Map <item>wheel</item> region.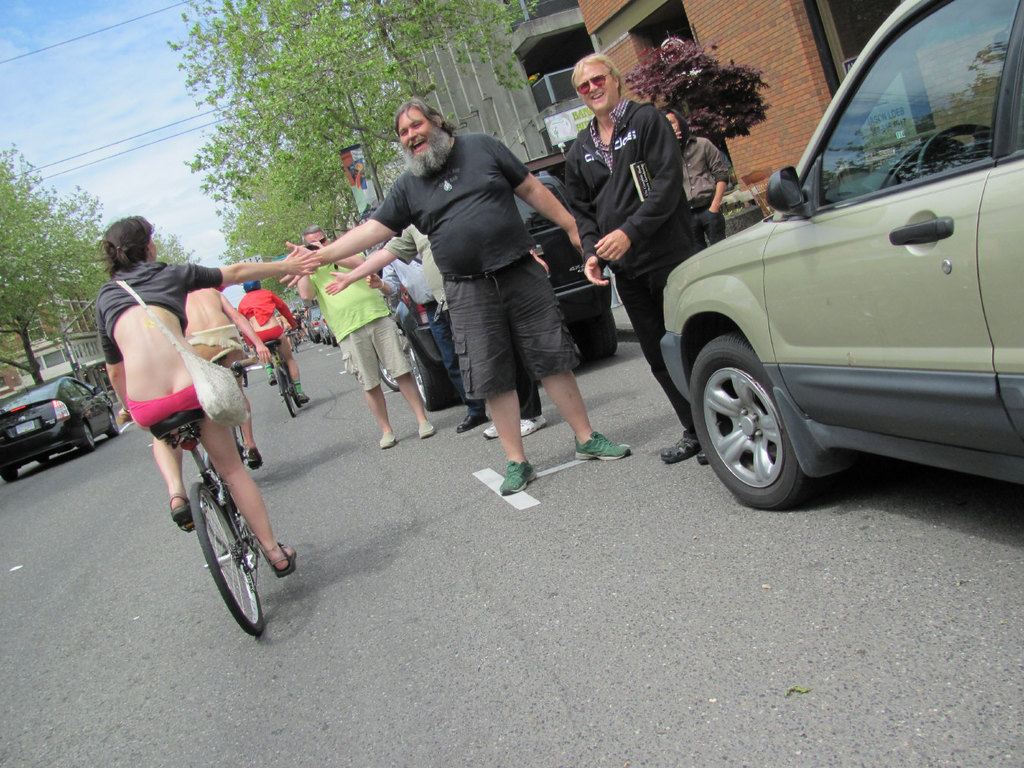
Mapped to {"left": 913, "top": 122, "right": 994, "bottom": 179}.
